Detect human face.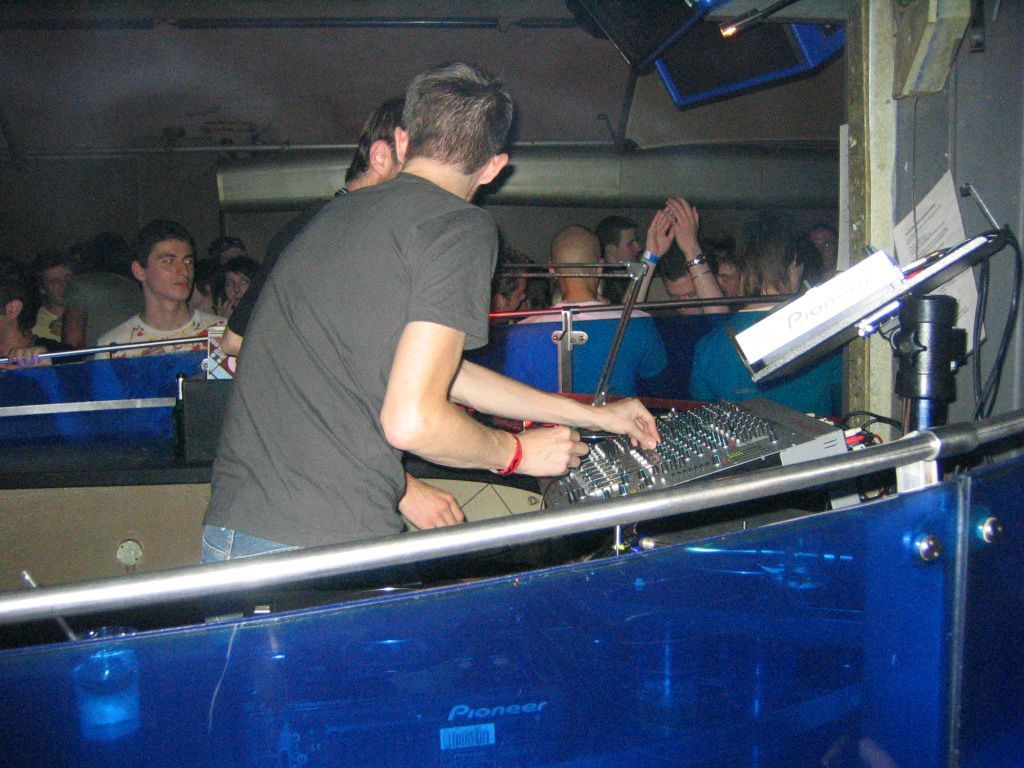
Detected at x1=151, y1=238, x2=195, y2=302.
